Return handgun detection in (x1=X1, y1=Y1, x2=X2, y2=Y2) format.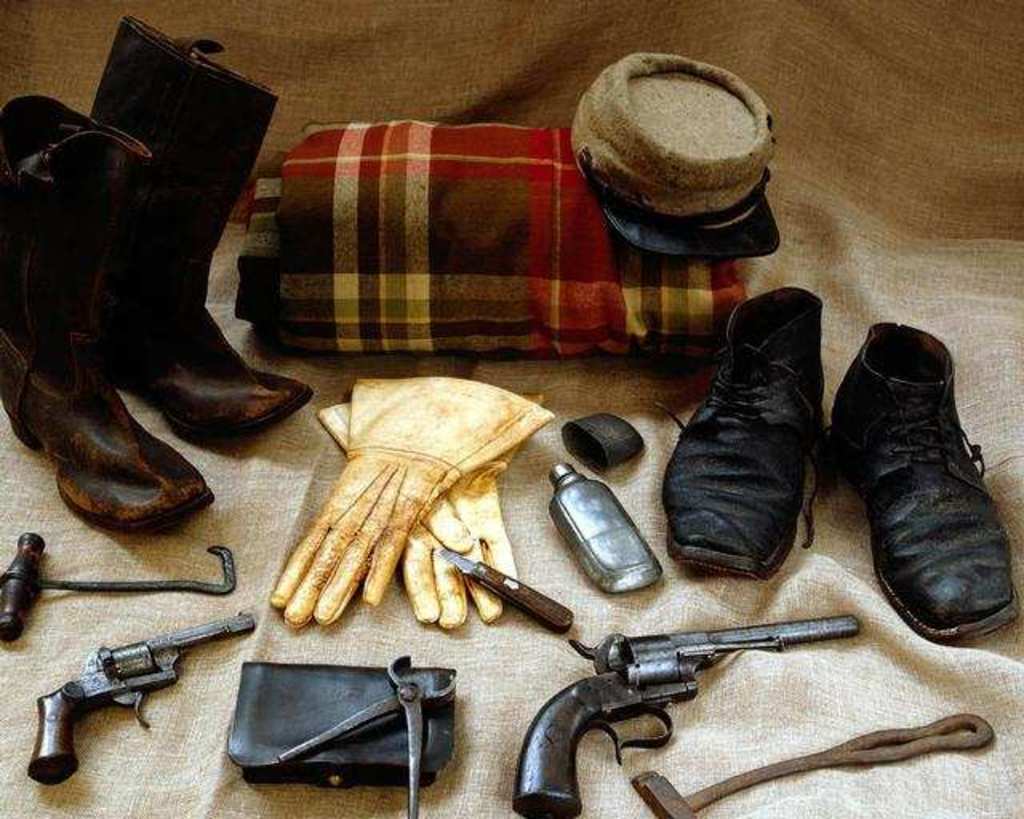
(x1=510, y1=609, x2=864, y2=817).
